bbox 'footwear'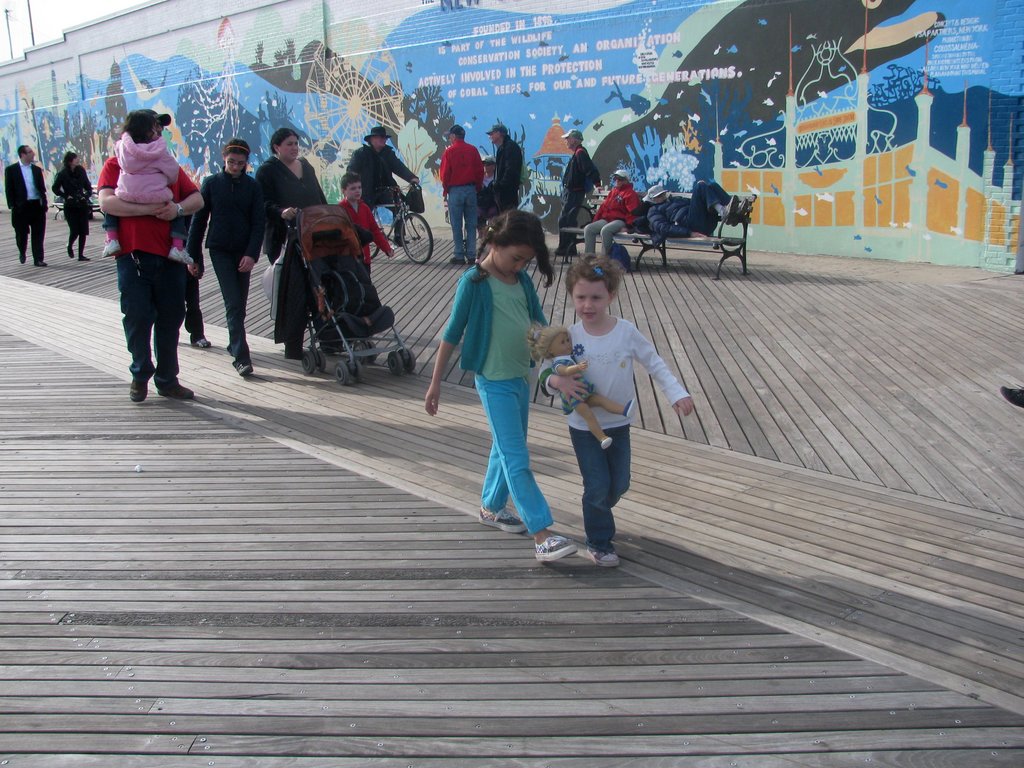
rect(477, 506, 527, 534)
